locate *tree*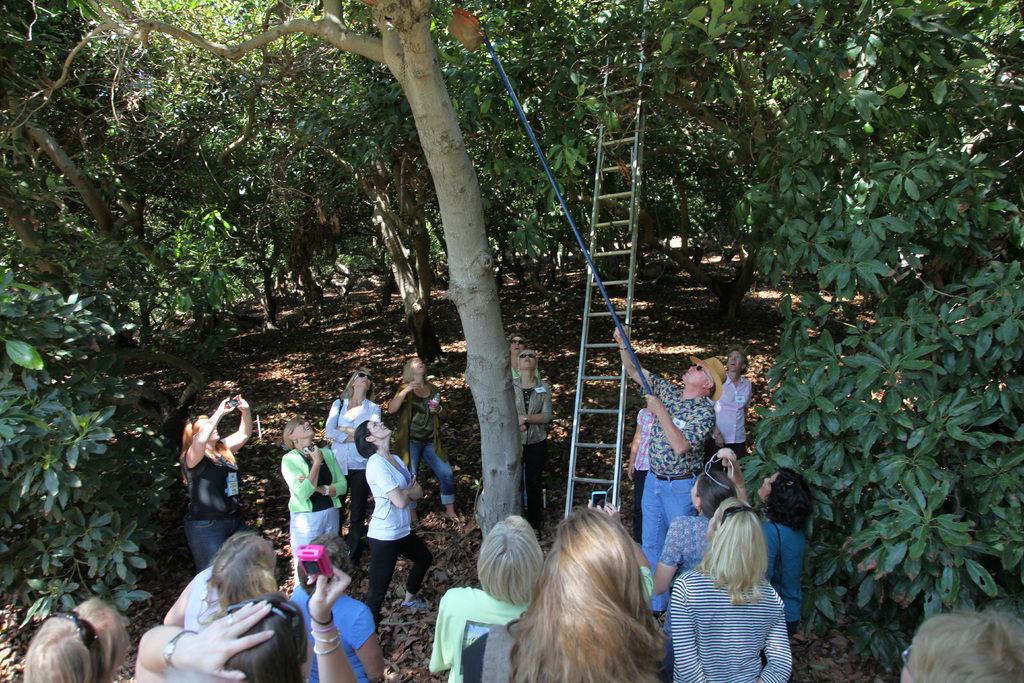
<box>0,0,544,542</box>
